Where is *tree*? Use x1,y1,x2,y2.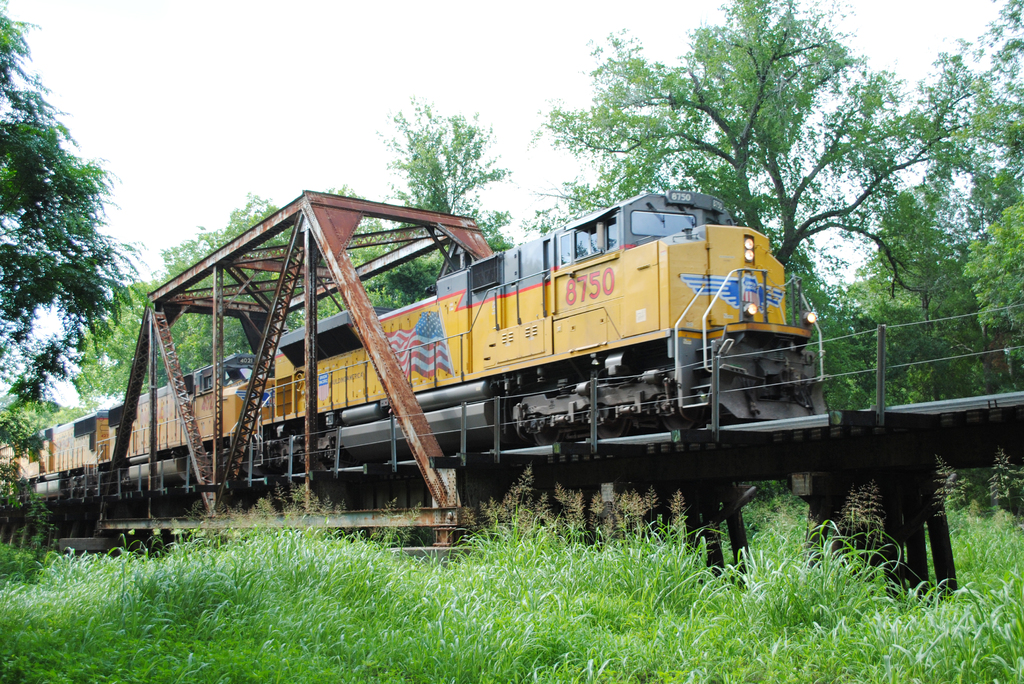
11,63,159,468.
